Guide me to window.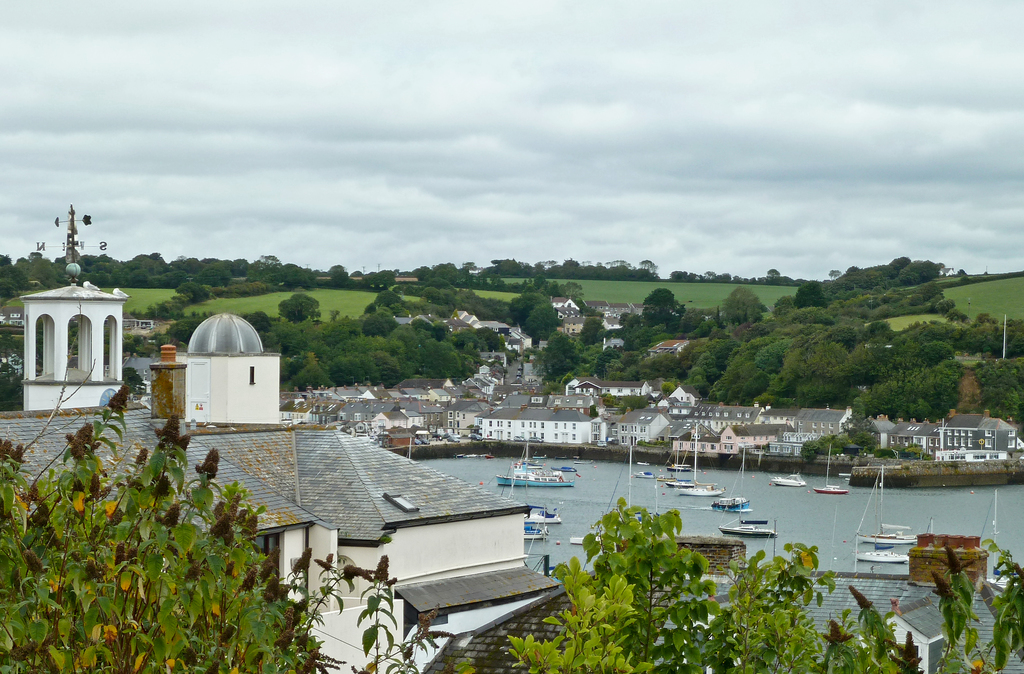
Guidance: (701,412,703,414).
